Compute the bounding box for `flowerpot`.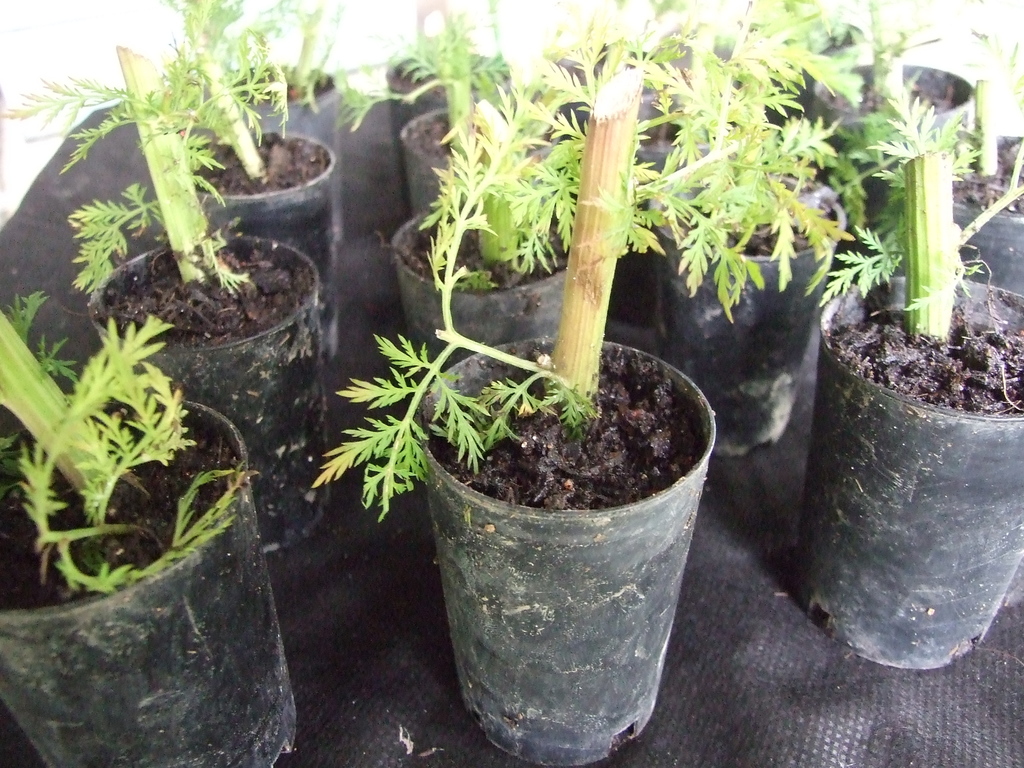
x1=89 y1=233 x2=331 y2=549.
